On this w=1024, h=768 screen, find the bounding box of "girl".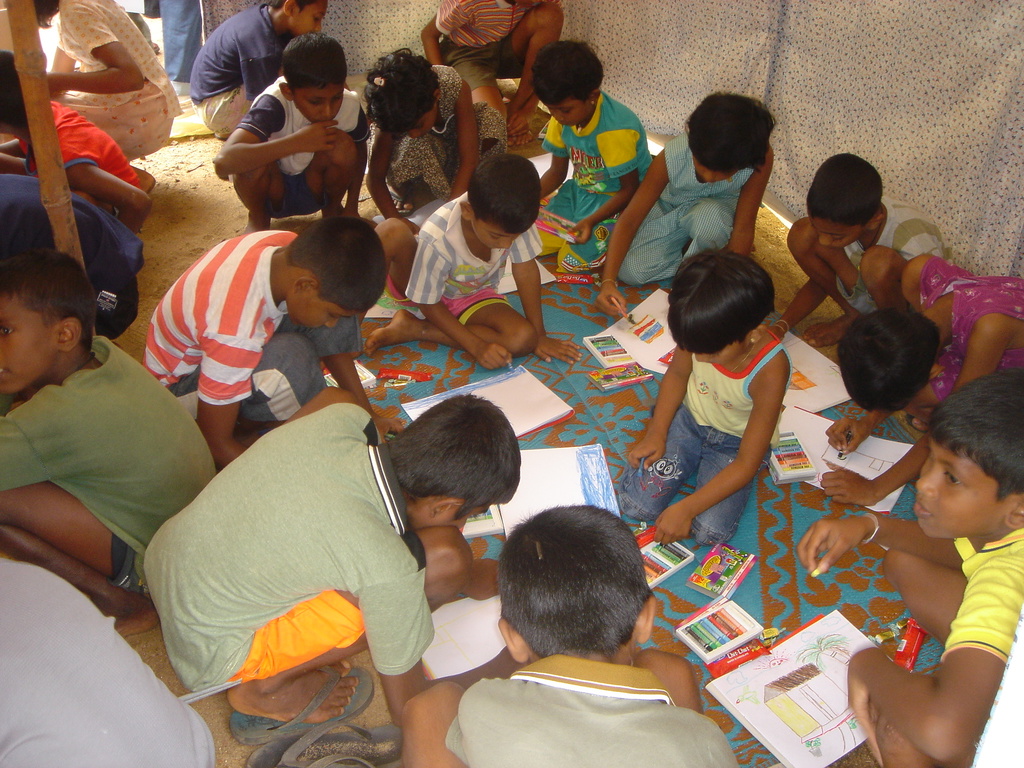
Bounding box: 593,93,774,314.
